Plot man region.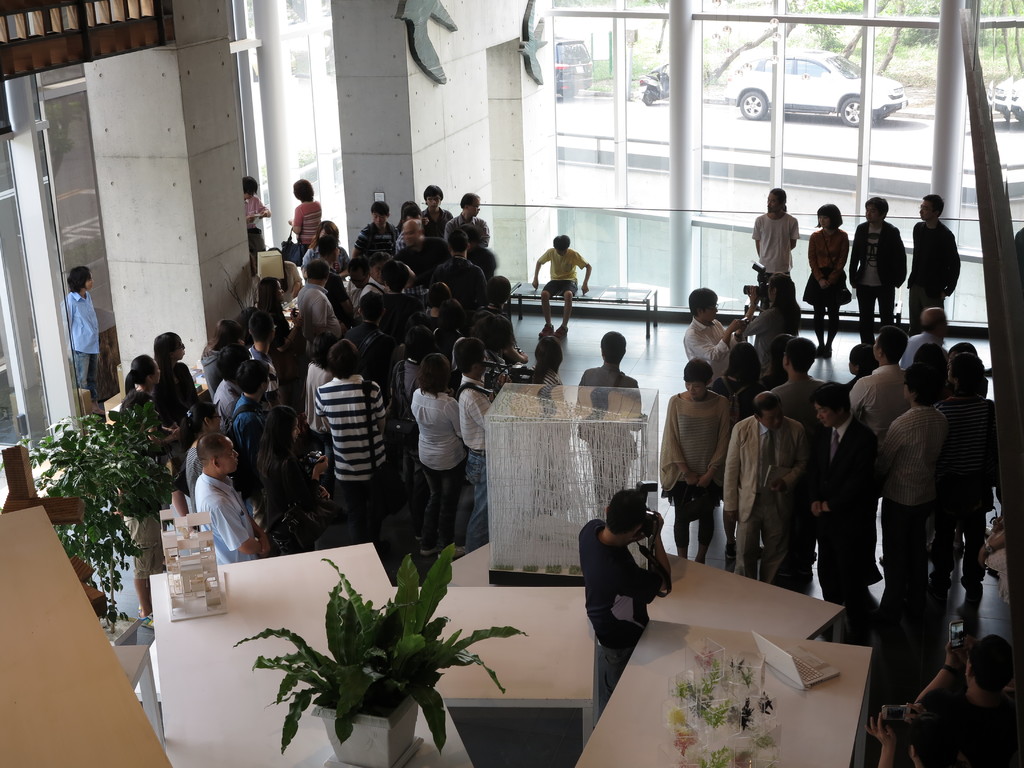
Plotted at BBox(70, 265, 103, 413).
